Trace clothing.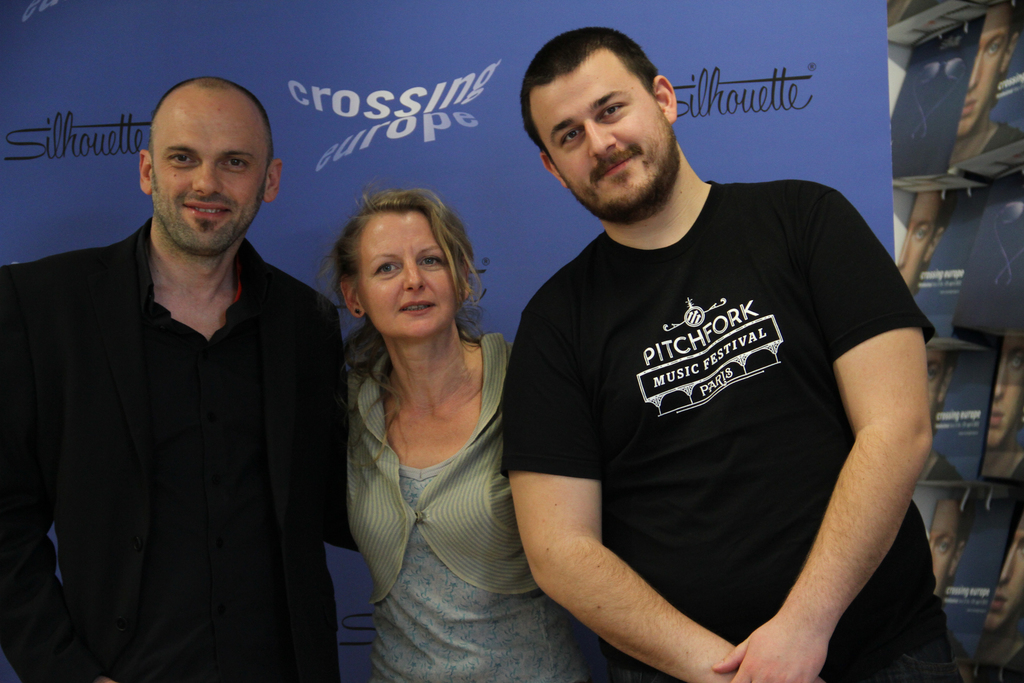
Traced to crop(0, 218, 346, 682).
